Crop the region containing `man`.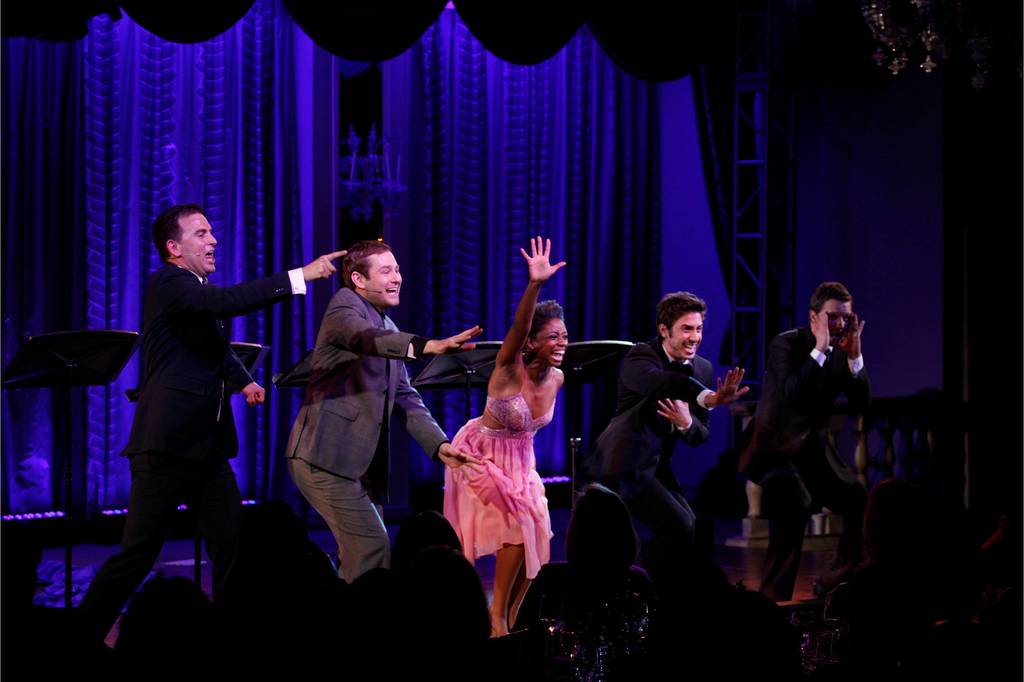
Crop region: {"x1": 111, "y1": 189, "x2": 294, "y2": 623}.
